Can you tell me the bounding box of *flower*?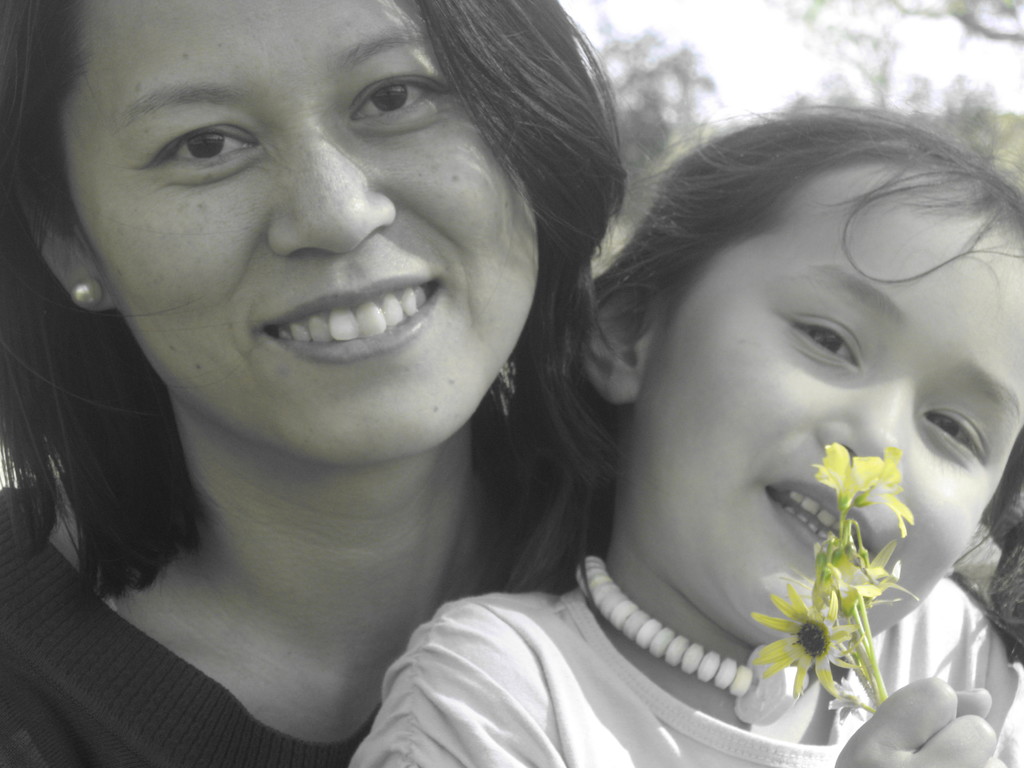
rect(871, 447, 918, 532).
